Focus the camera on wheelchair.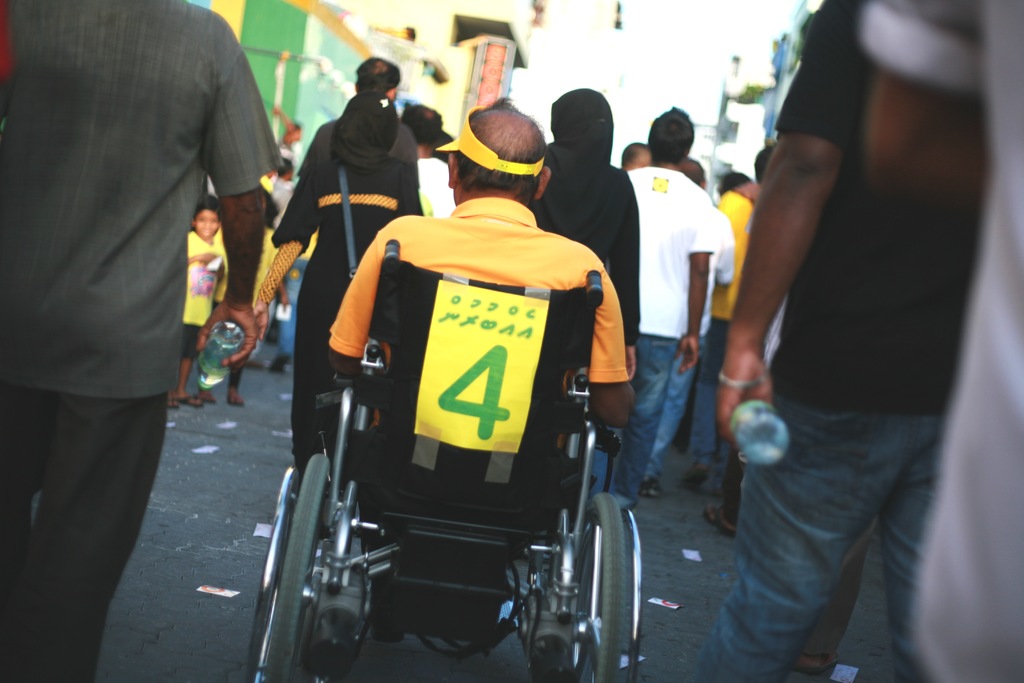
Focus region: <region>246, 240, 643, 682</region>.
